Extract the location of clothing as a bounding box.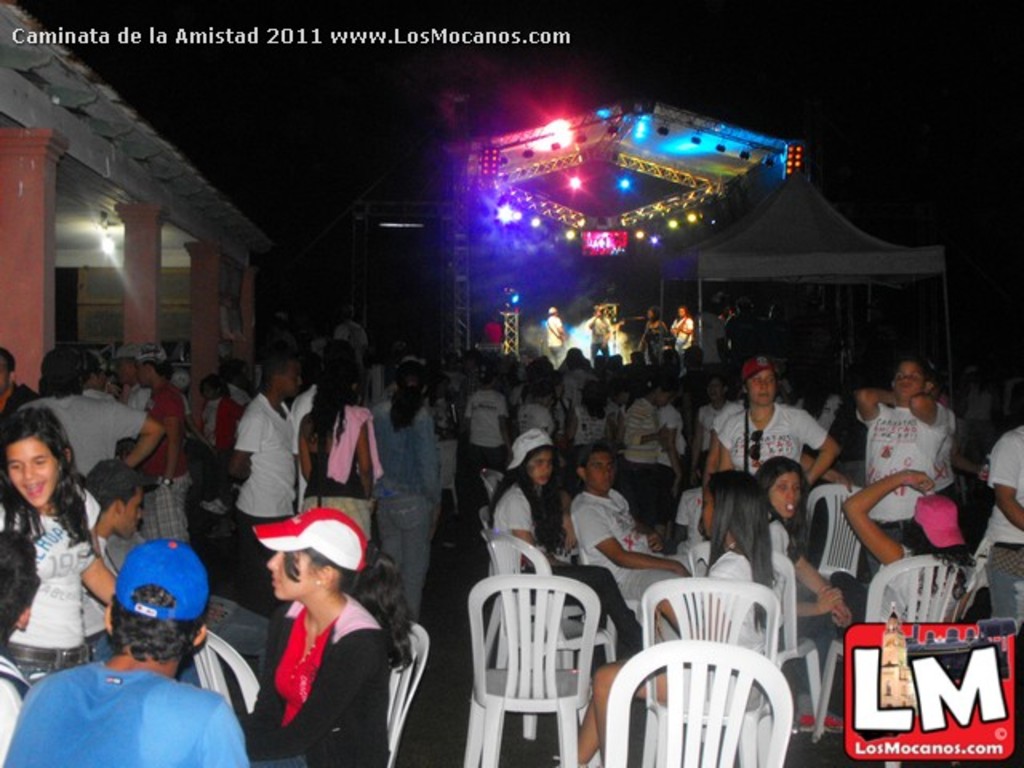
select_region(296, 398, 386, 544).
